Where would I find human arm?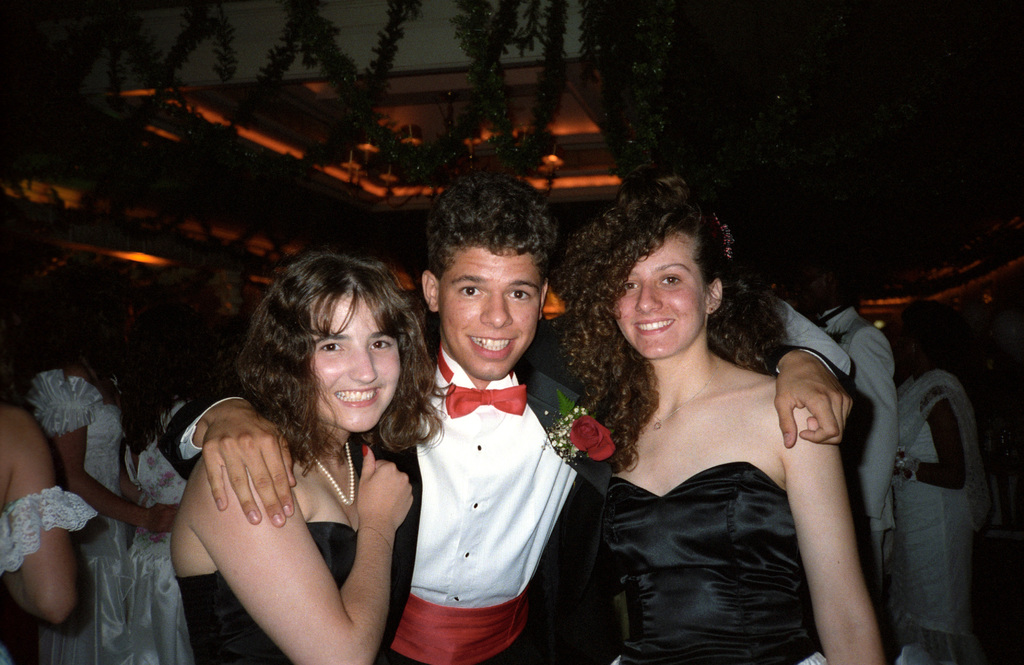
At bbox=[771, 370, 881, 664].
